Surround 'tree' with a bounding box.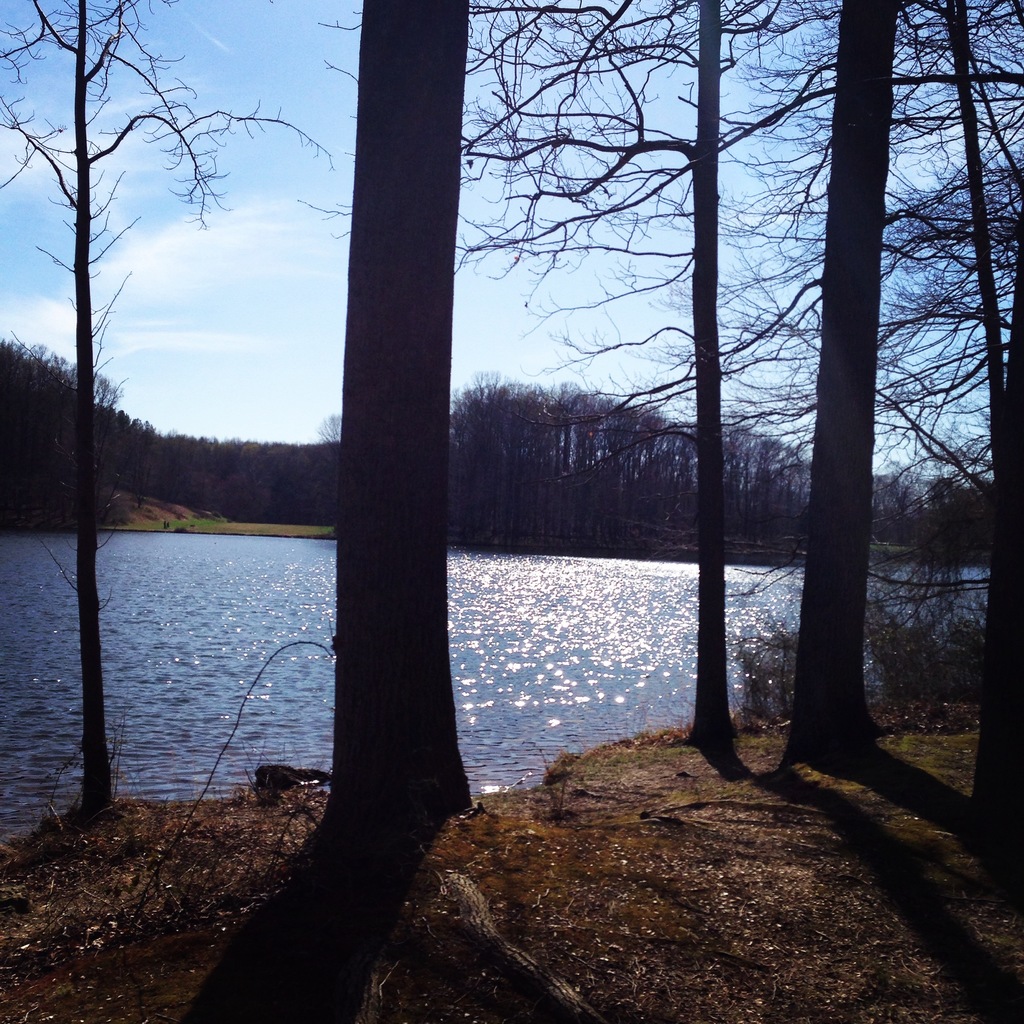
box=[0, 0, 335, 812].
